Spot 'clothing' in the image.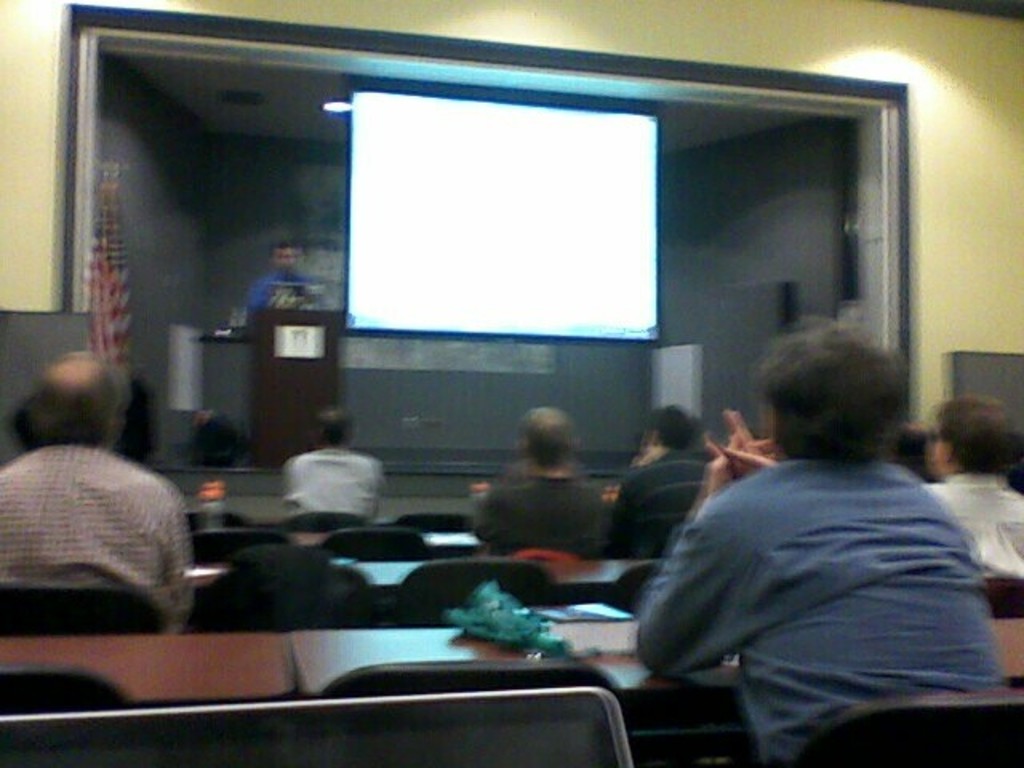
'clothing' found at (x1=274, y1=434, x2=381, y2=534).
